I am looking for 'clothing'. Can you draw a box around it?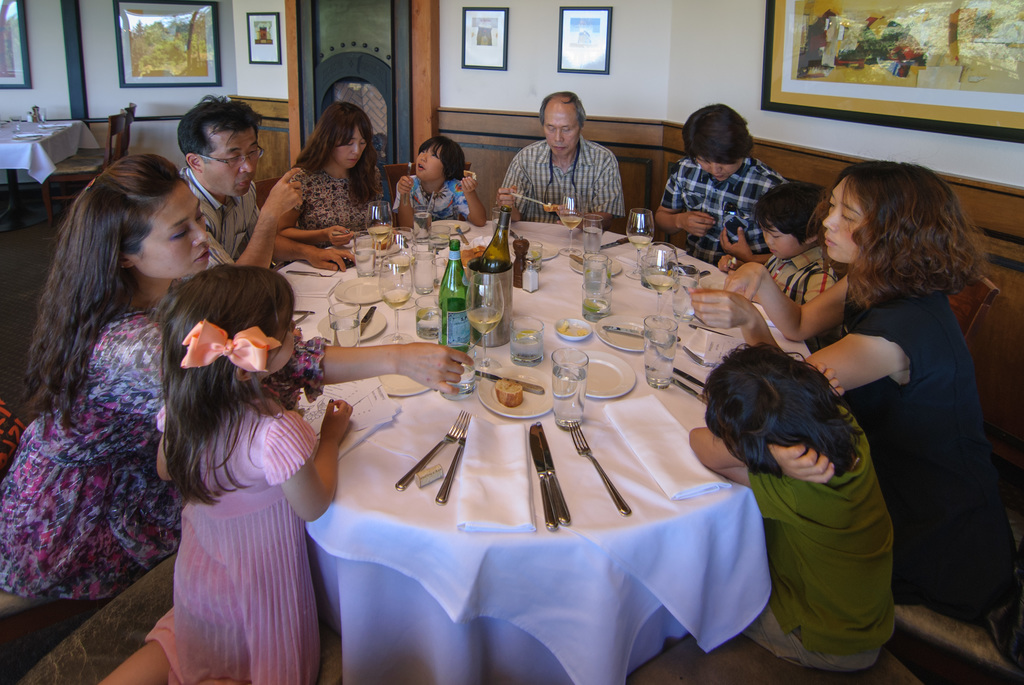
Sure, the bounding box is l=392, t=169, r=474, b=221.
